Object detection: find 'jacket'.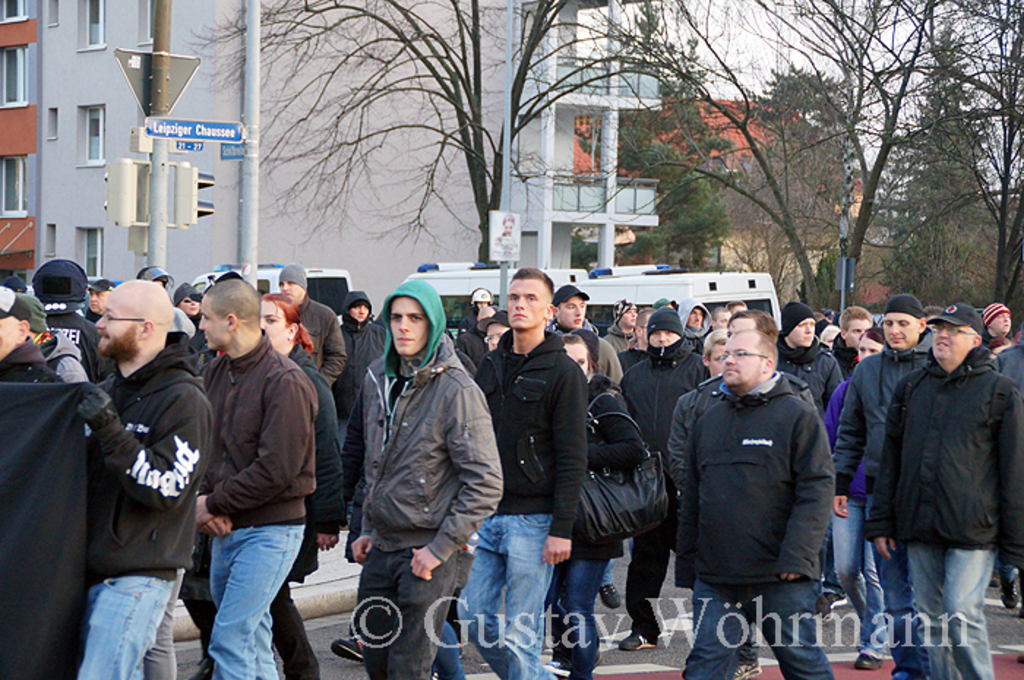
[617,332,707,453].
